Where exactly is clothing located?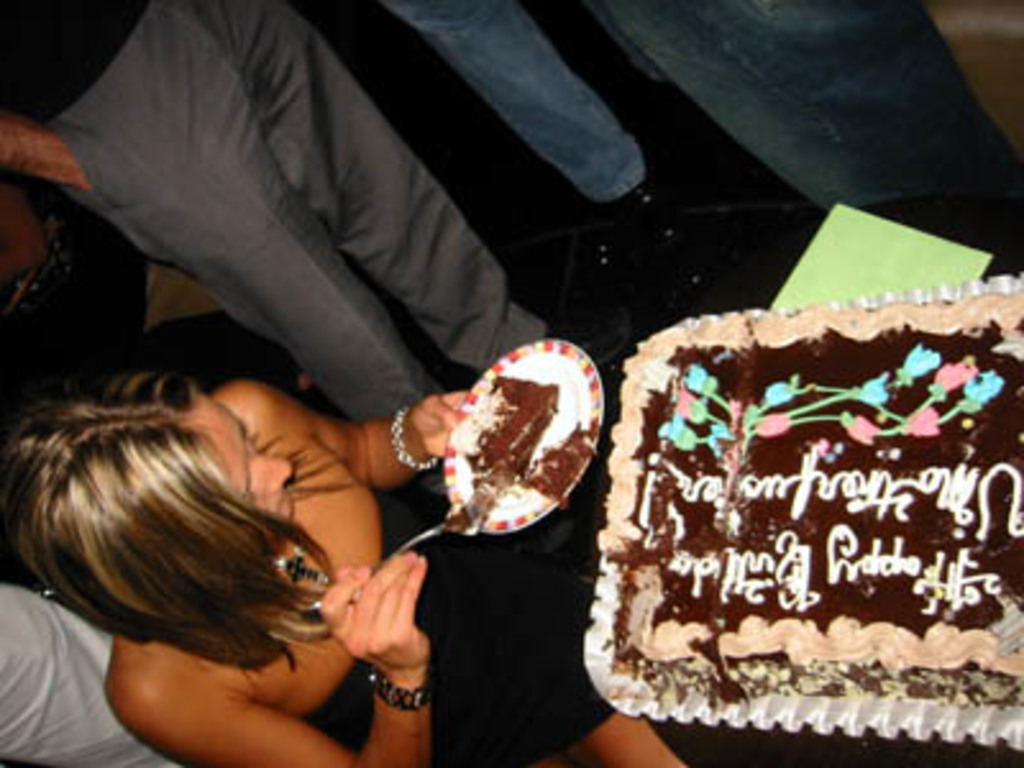
Its bounding box is region(358, 0, 950, 225).
